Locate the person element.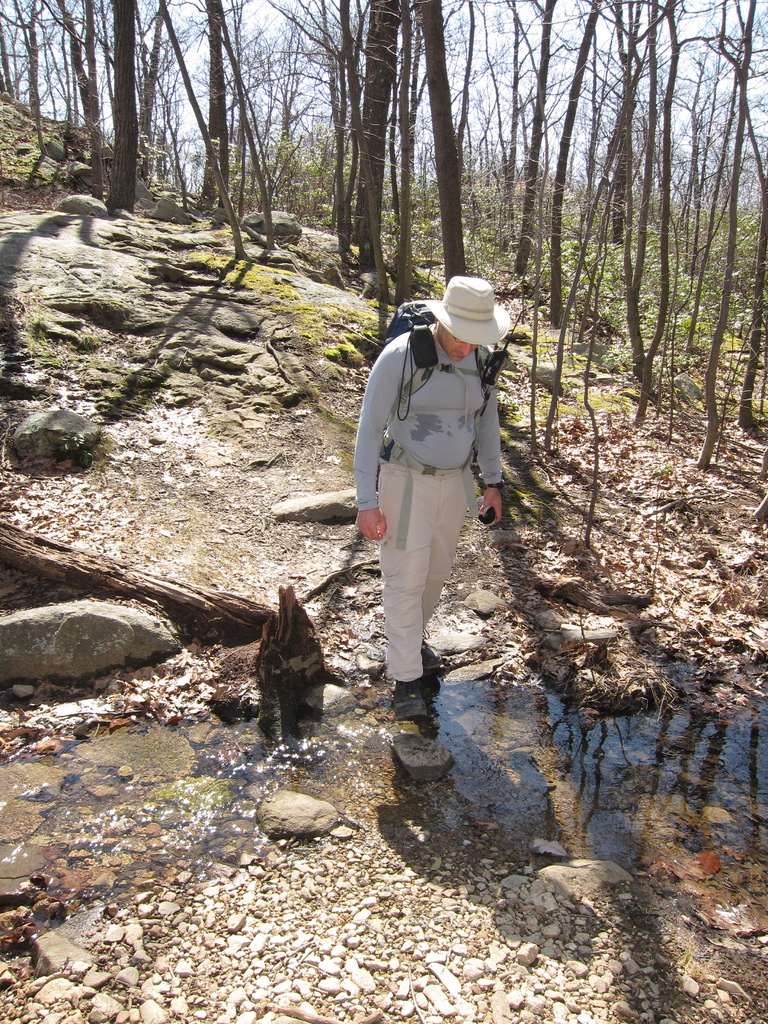
Element bbox: (349, 278, 508, 727).
